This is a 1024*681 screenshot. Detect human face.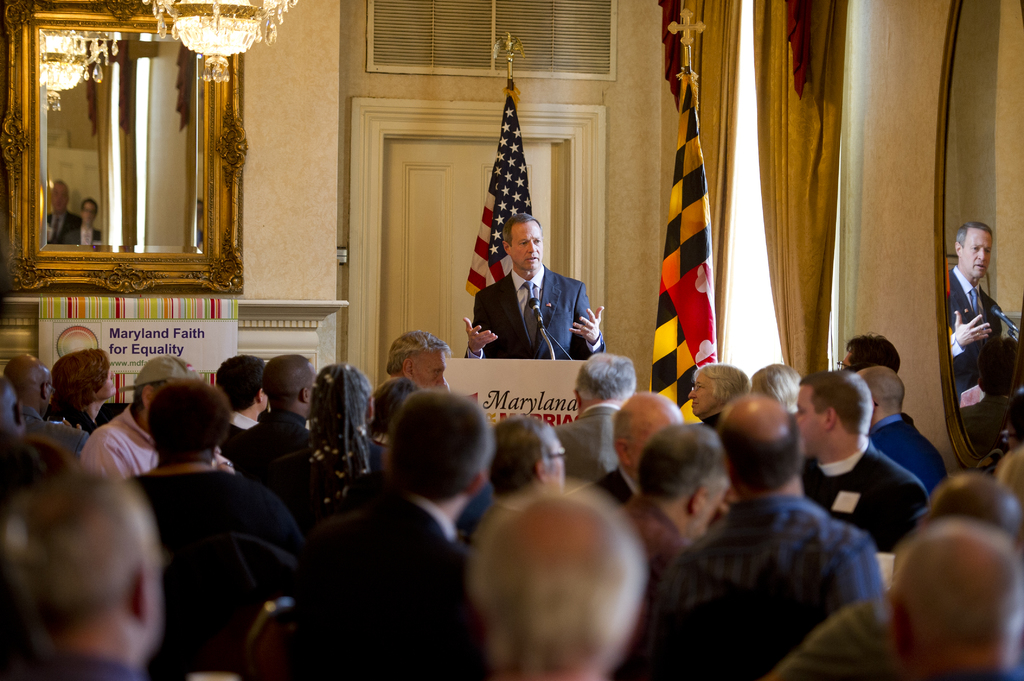
region(511, 223, 545, 268).
